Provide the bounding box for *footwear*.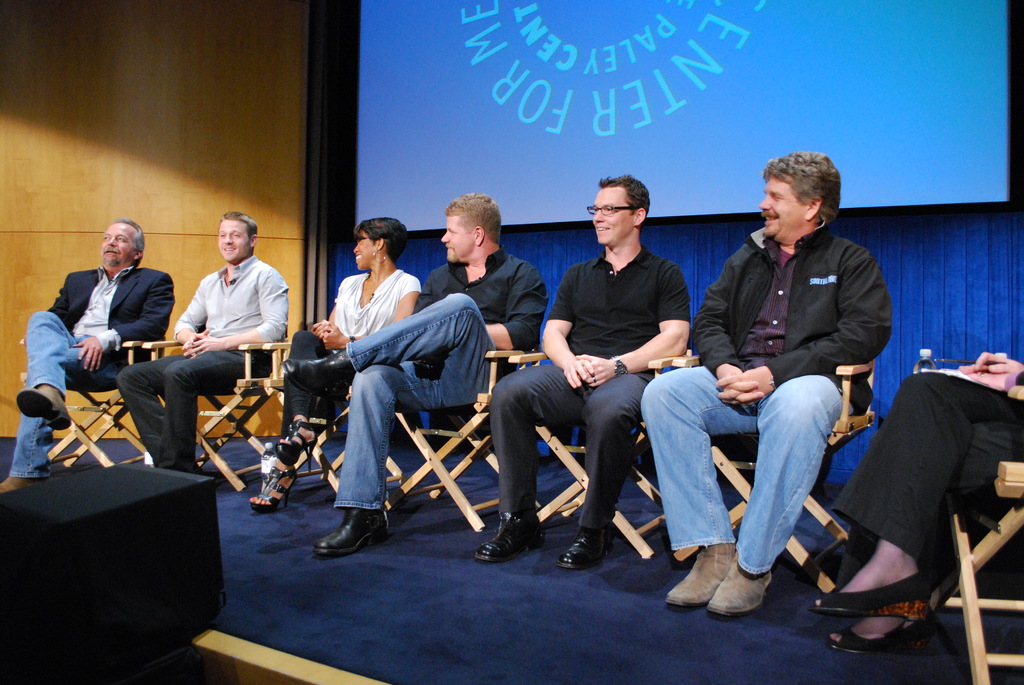
pyautogui.locateOnScreen(818, 565, 935, 619).
